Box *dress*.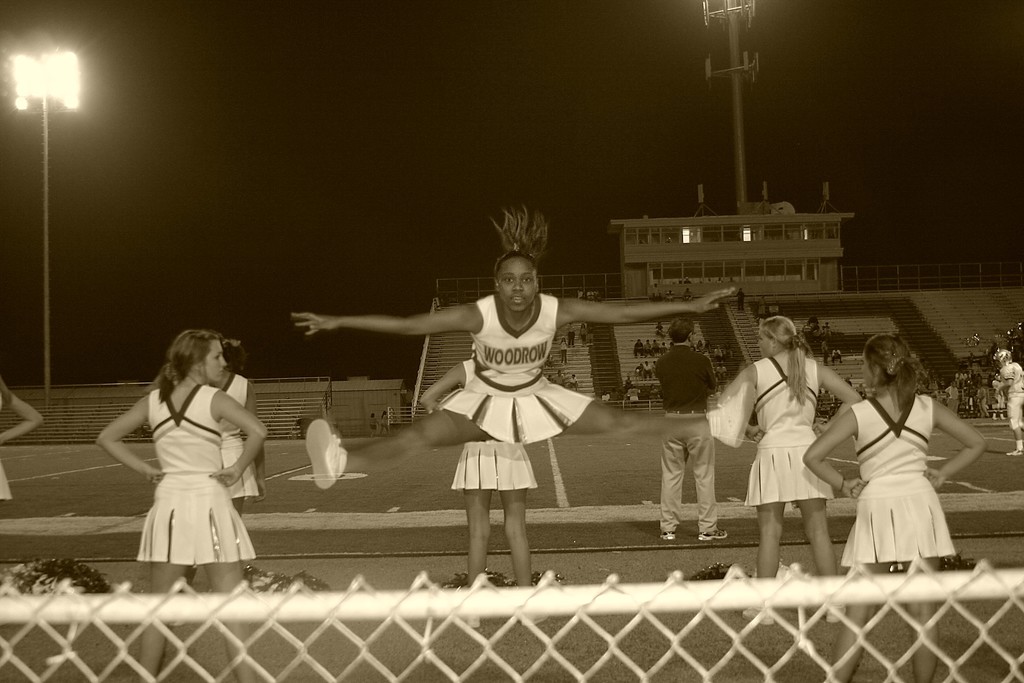
left=745, top=358, right=834, bottom=508.
